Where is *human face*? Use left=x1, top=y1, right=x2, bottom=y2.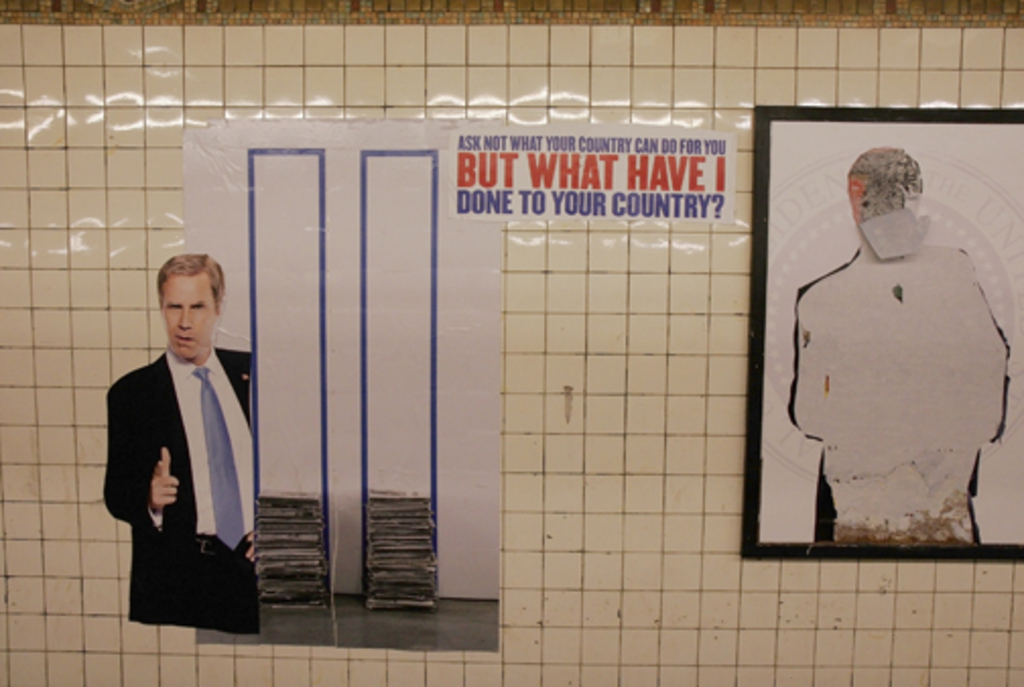
left=161, top=274, right=215, bottom=362.
